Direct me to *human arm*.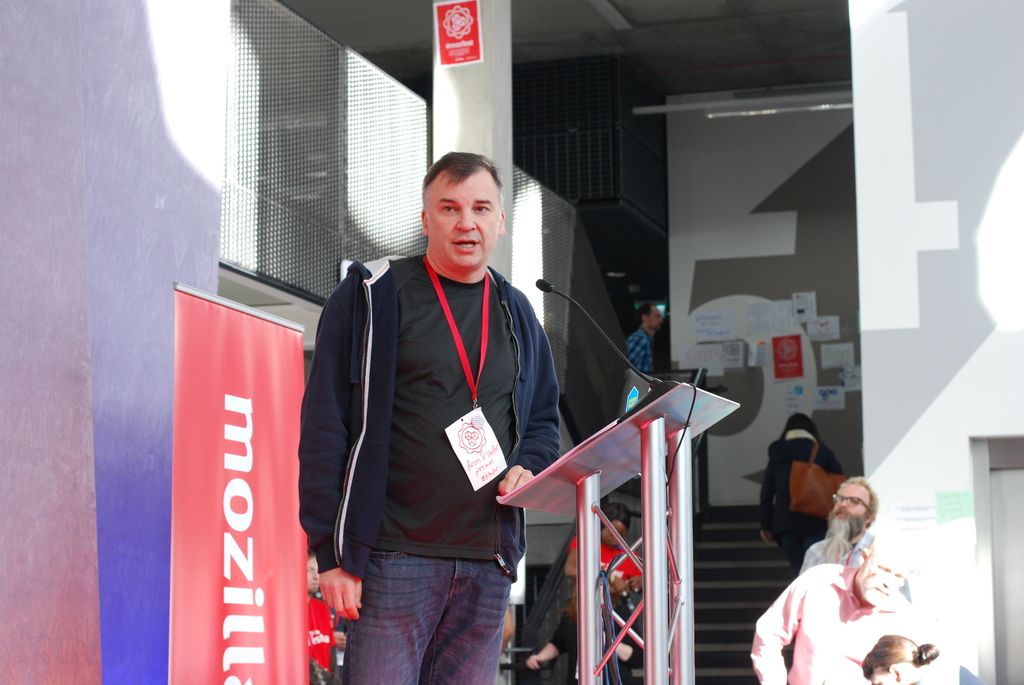
Direction: BBox(743, 565, 817, 684).
